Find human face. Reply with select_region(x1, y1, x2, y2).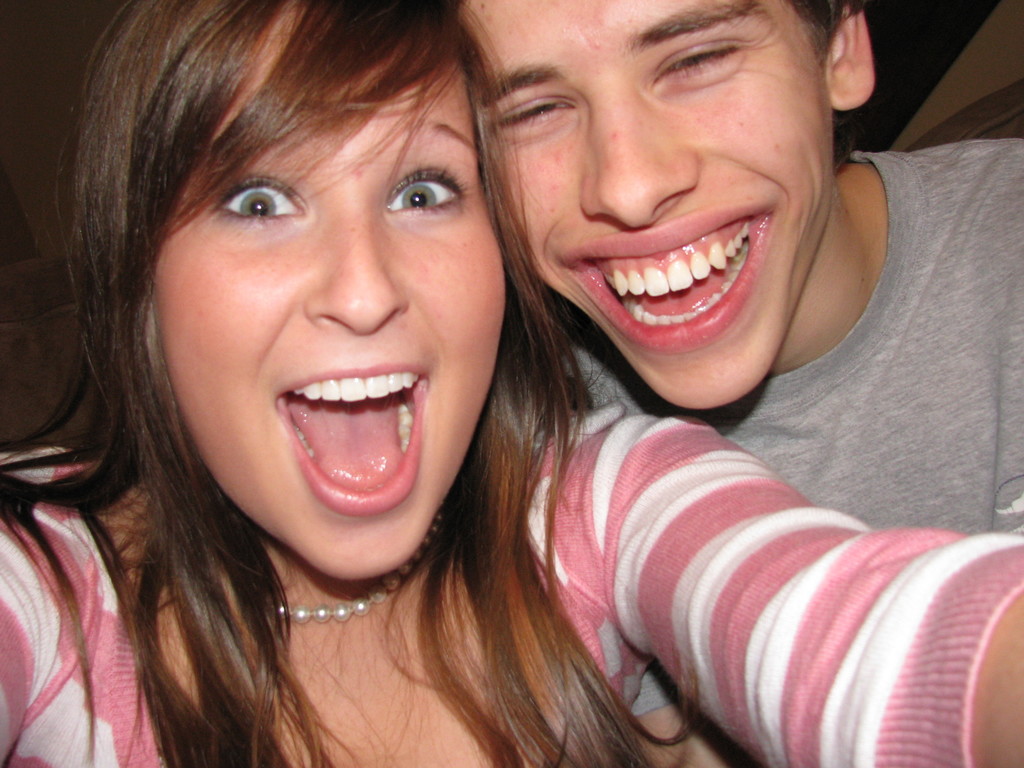
select_region(461, 0, 836, 415).
